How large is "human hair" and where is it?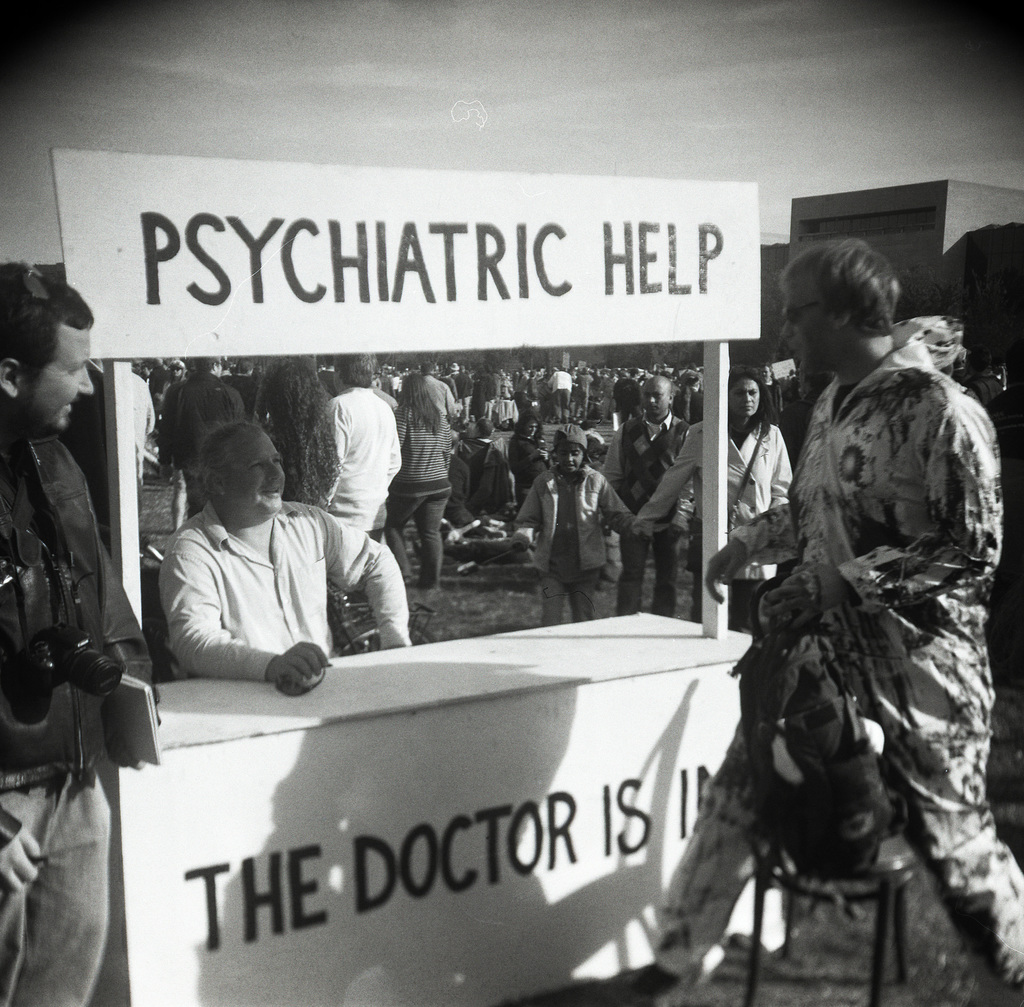
Bounding box: box(338, 350, 374, 391).
